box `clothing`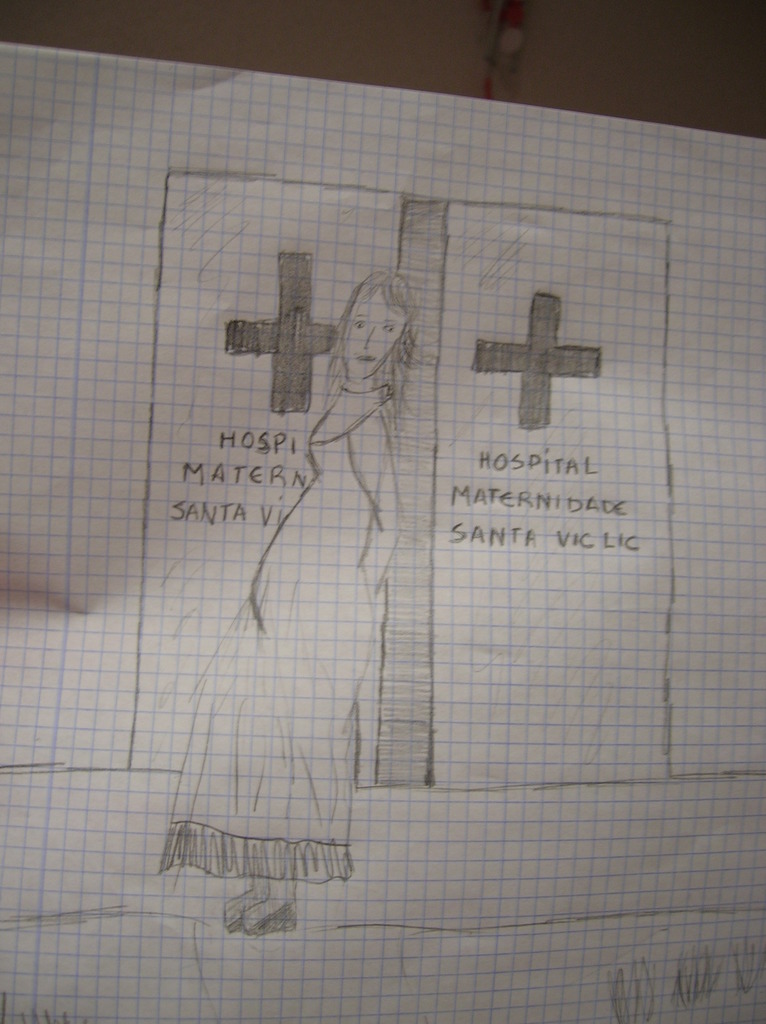
[163,404,382,881]
